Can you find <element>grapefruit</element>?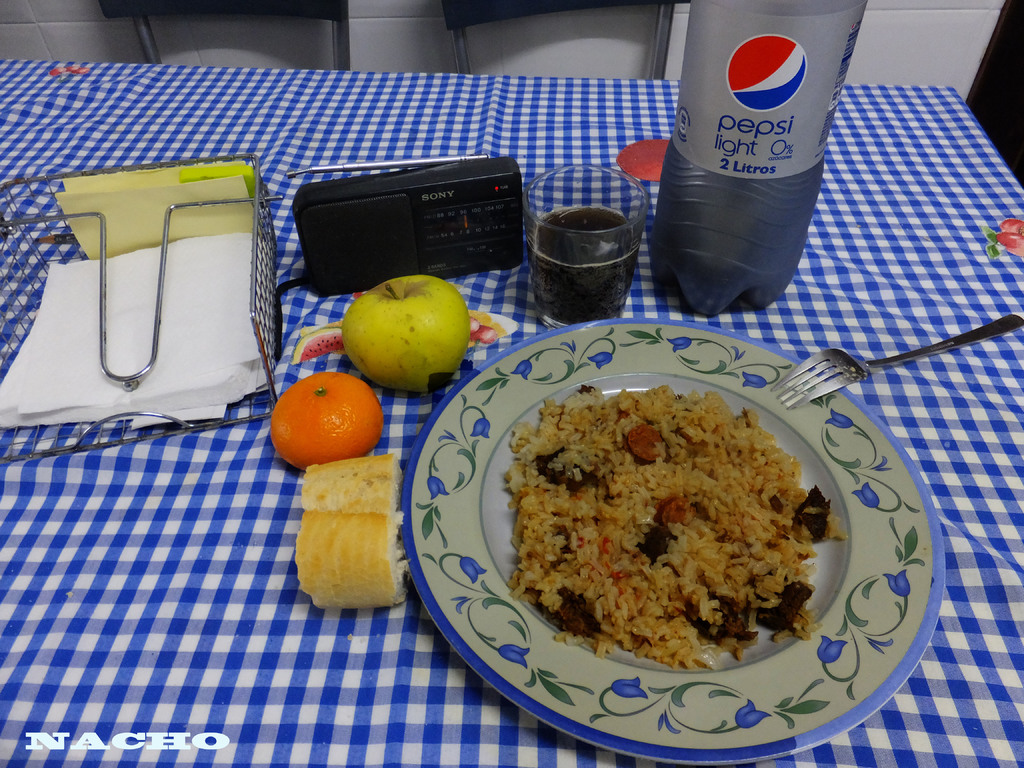
Yes, bounding box: region(268, 372, 378, 463).
